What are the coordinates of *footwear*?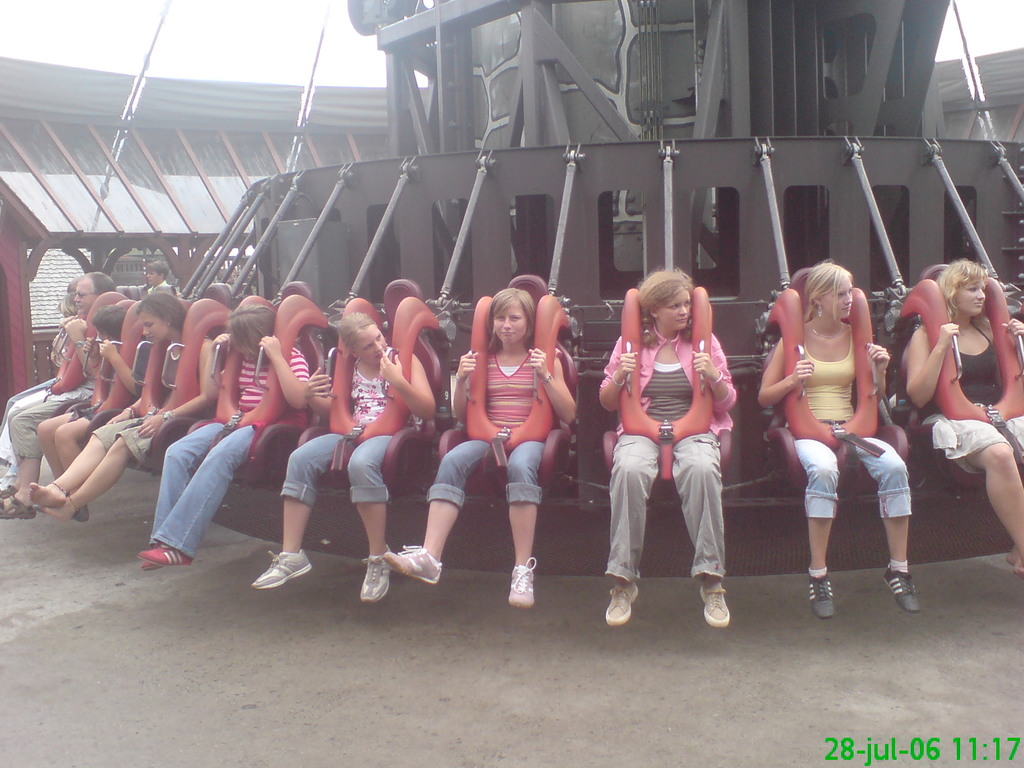
382:544:442:585.
